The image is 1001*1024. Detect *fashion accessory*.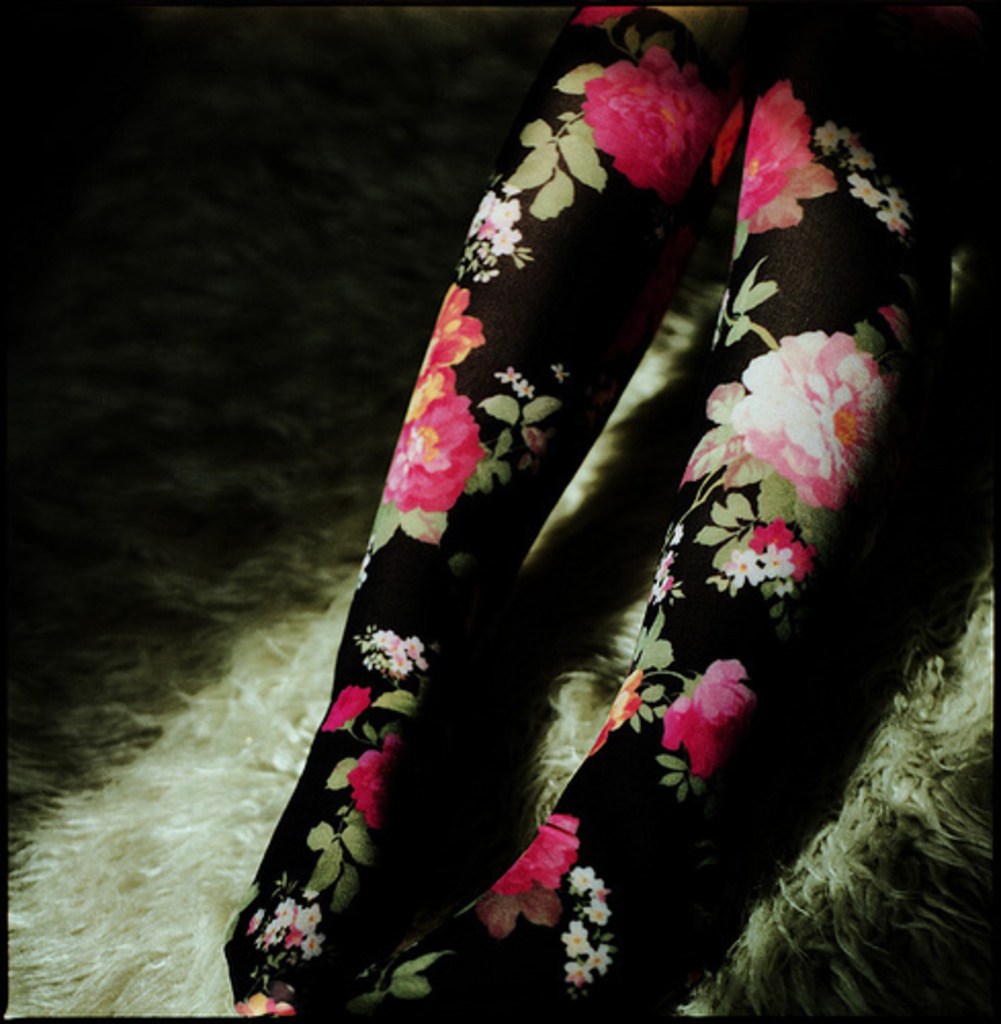
Detection: pyautogui.locateOnScreen(225, 0, 745, 1012).
